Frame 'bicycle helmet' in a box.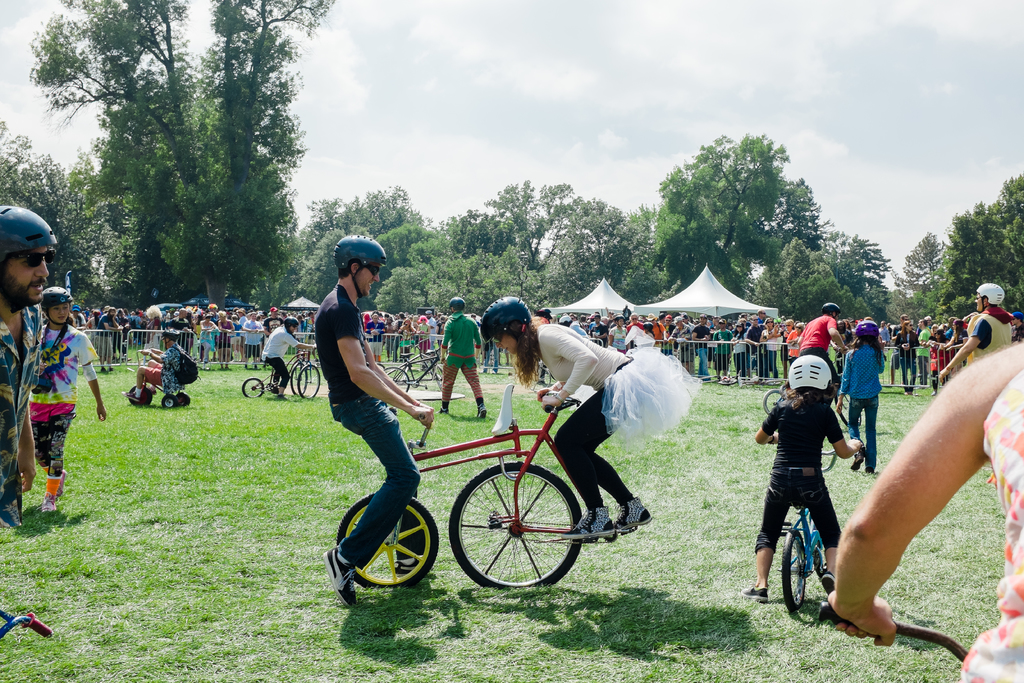
(x1=282, y1=309, x2=296, y2=330).
